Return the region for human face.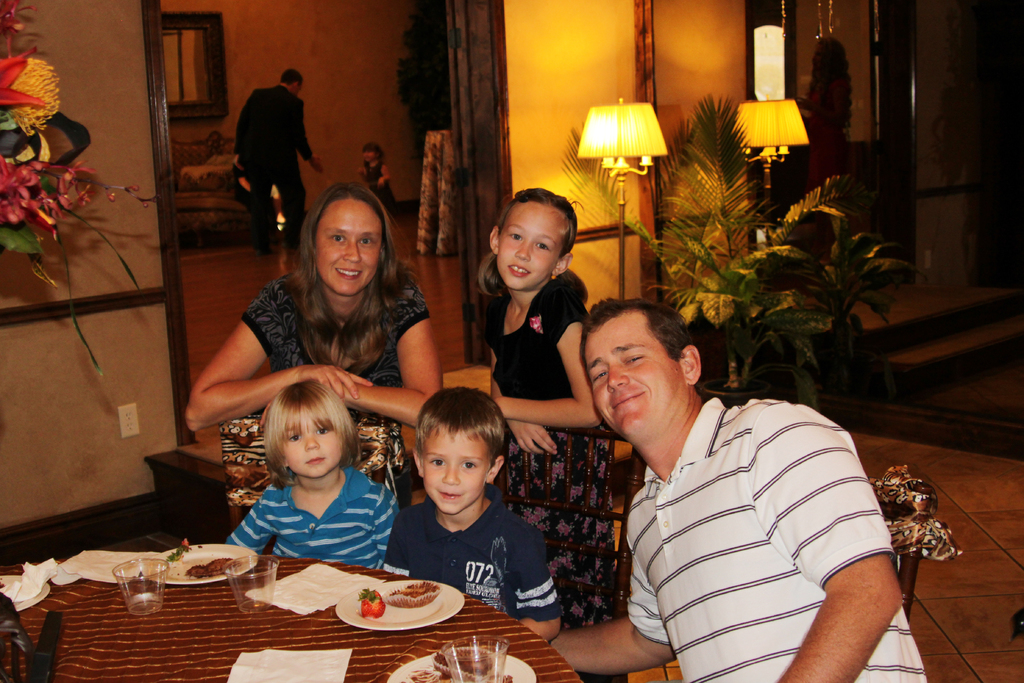
bbox=(495, 201, 568, 291).
